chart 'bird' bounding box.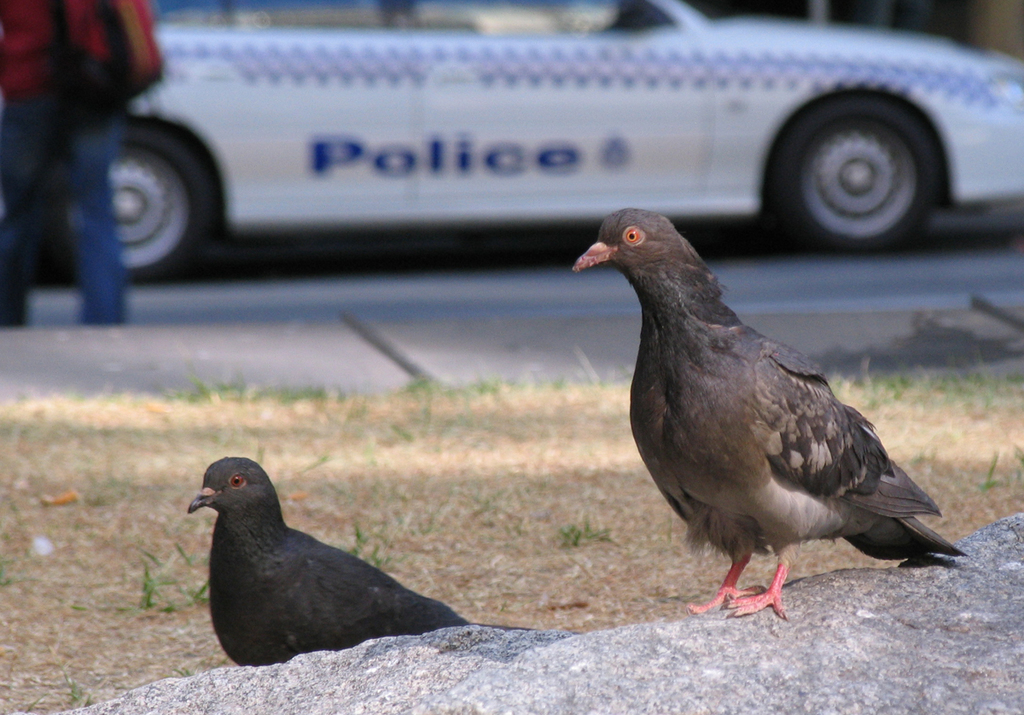
Charted: x1=174, y1=454, x2=552, y2=666.
